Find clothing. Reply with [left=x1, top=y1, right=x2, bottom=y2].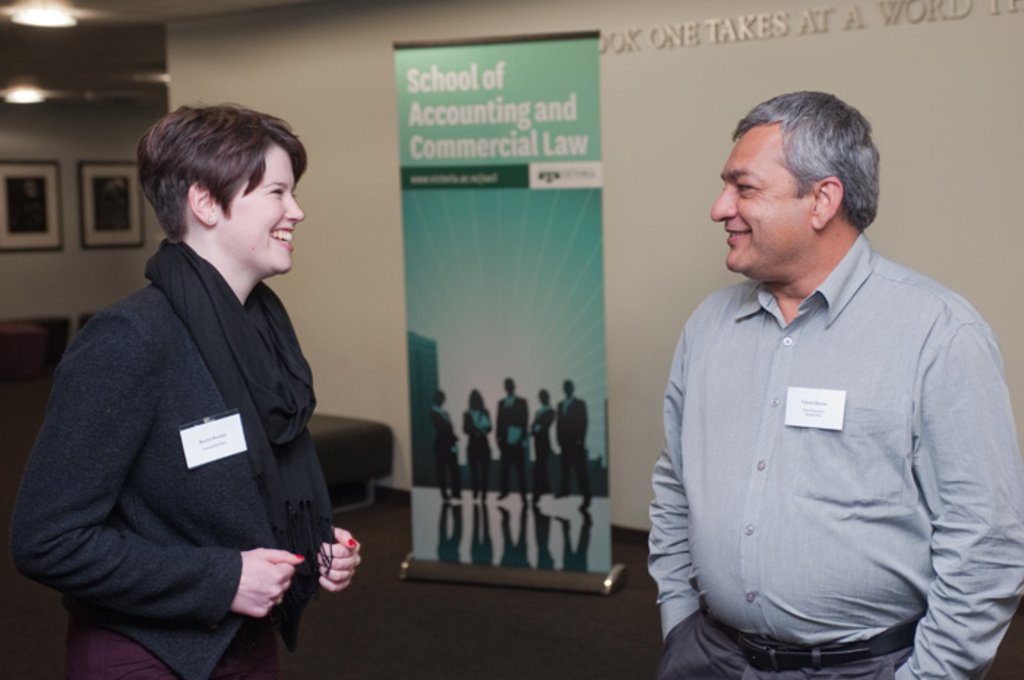
[left=522, top=411, right=553, bottom=480].
